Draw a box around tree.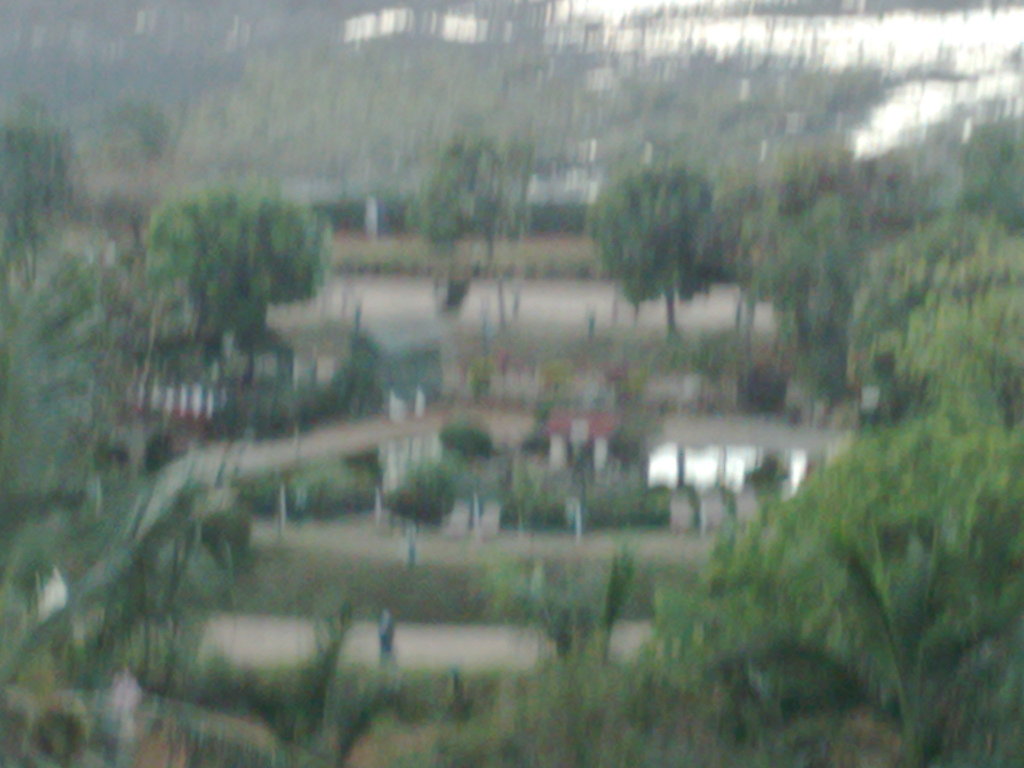
locate(497, 529, 631, 716).
